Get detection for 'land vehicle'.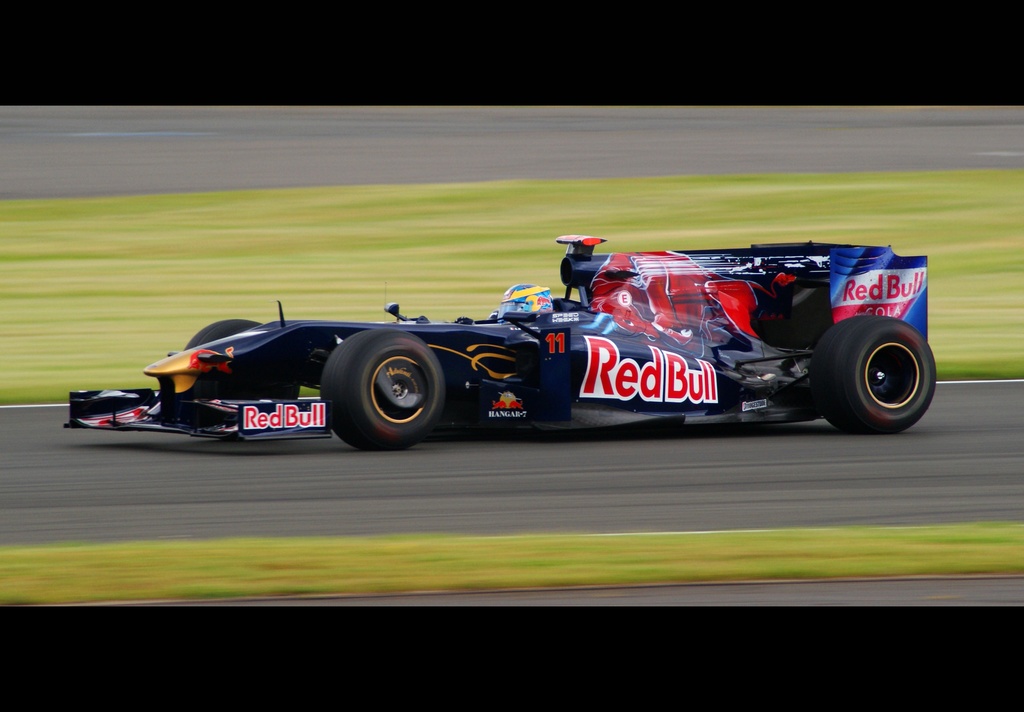
Detection: (x1=68, y1=243, x2=998, y2=446).
